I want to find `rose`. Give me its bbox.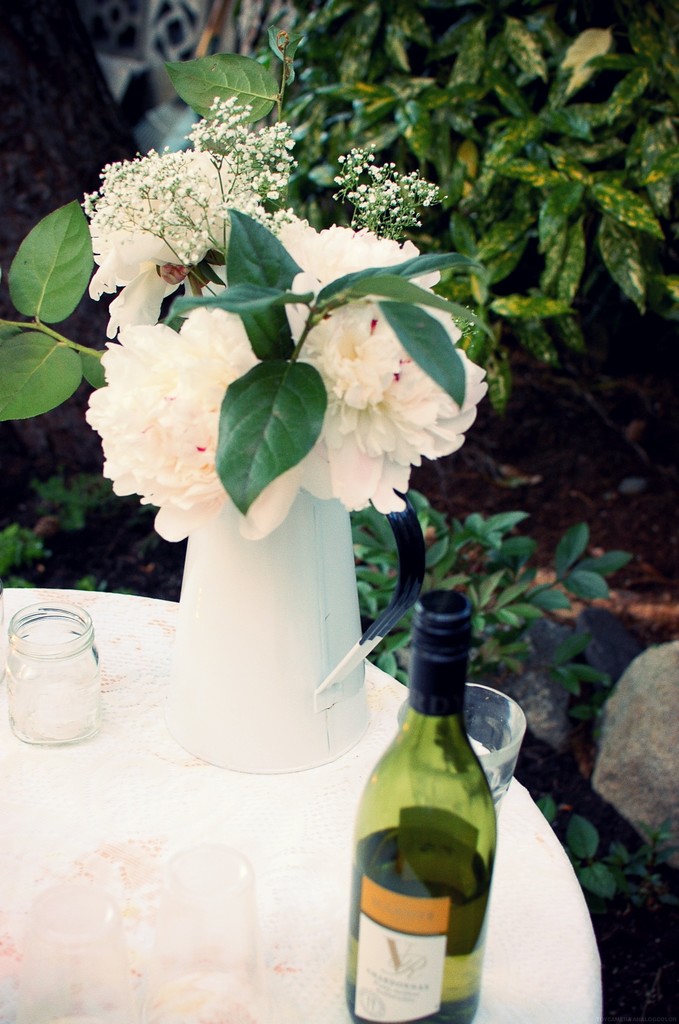
307/291/460/406.
